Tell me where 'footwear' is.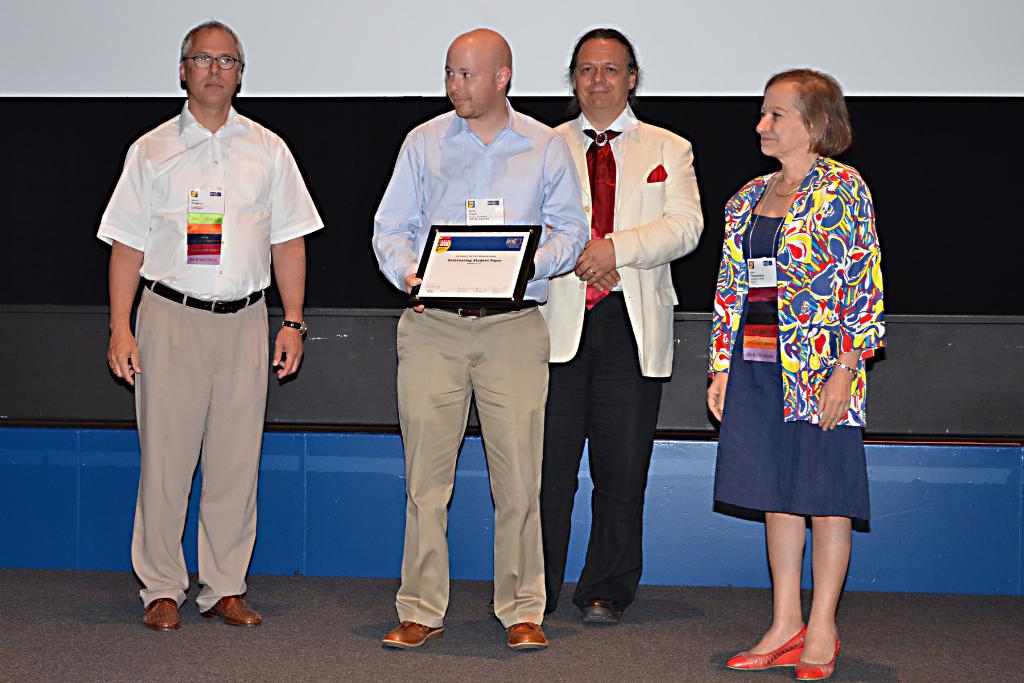
'footwear' is at 379 618 445 654.
